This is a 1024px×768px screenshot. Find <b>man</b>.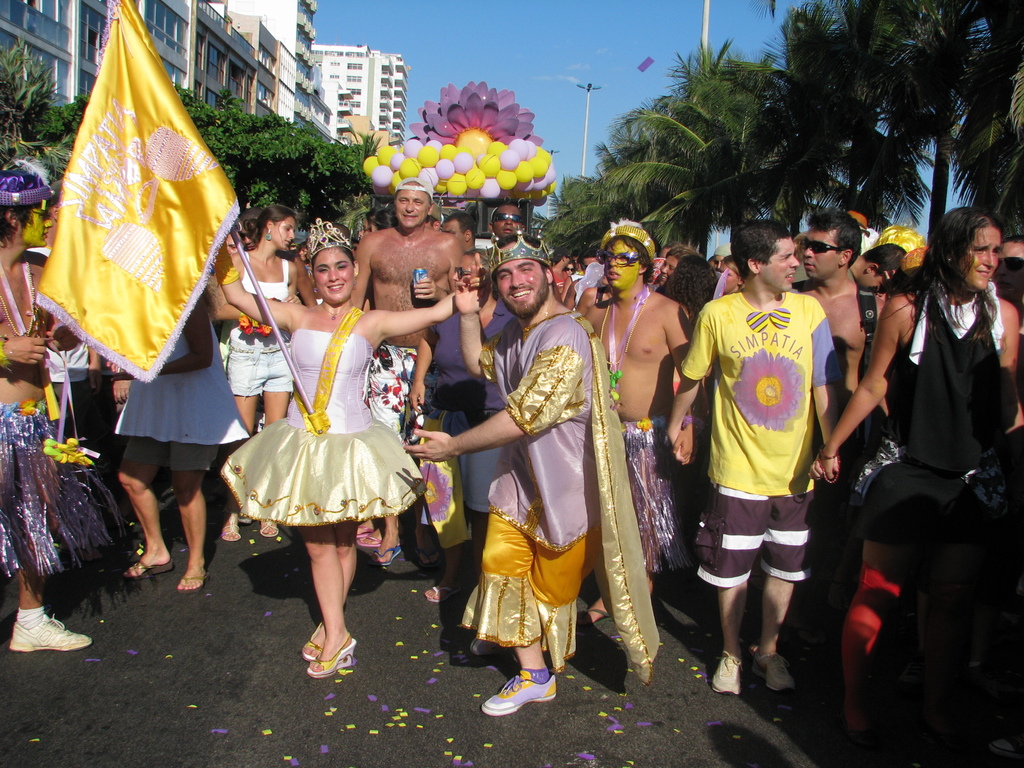
Bounding box: [left=687, top=219, right=853, bottom=725].
